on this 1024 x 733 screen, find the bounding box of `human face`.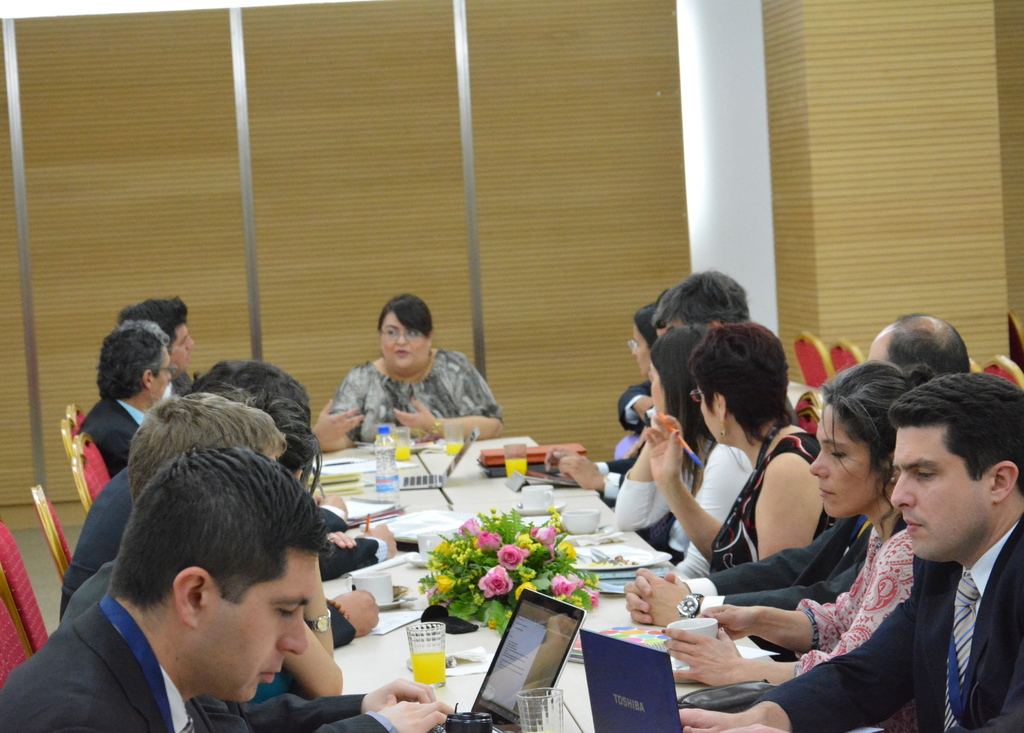
Bounding box: <bbox>631, 323, 651, 376</bbox>.
